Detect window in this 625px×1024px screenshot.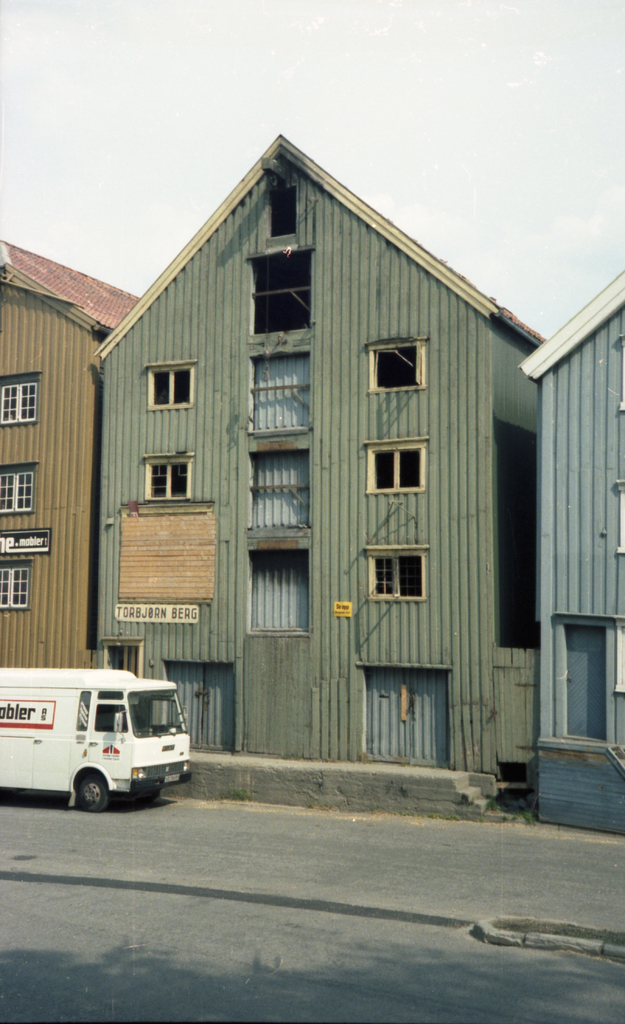
Detection: pyautogui.locateOnScreen(367, 550, 418, 601).
